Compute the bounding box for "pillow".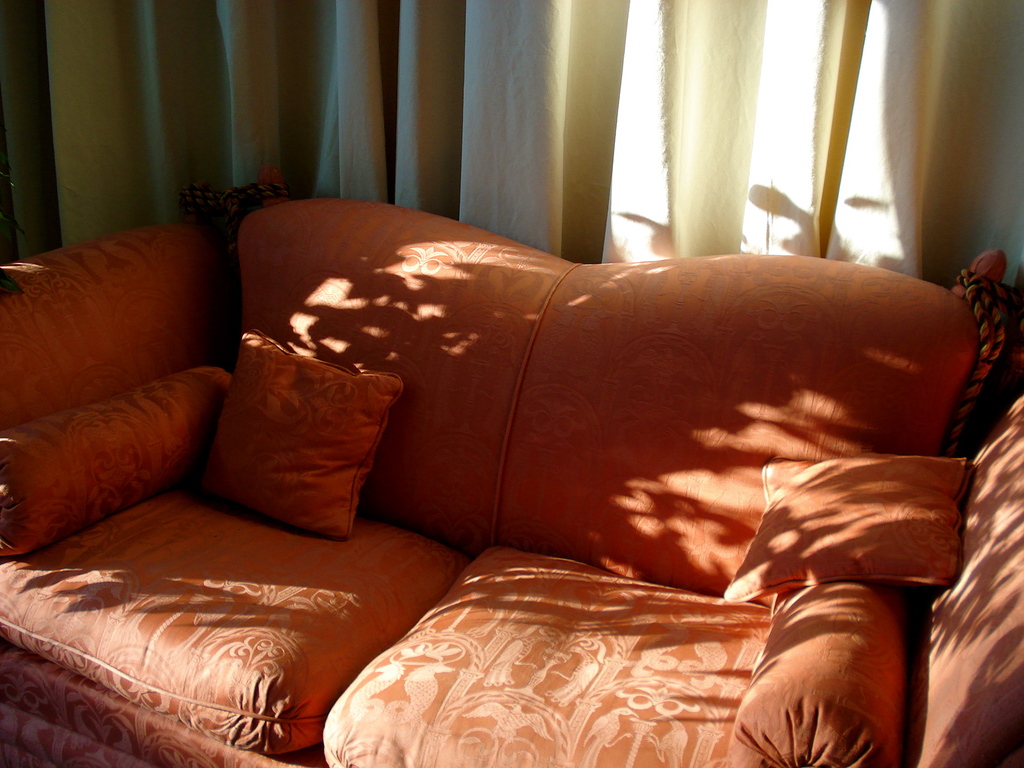
detection(188, 360, 396, 536).
